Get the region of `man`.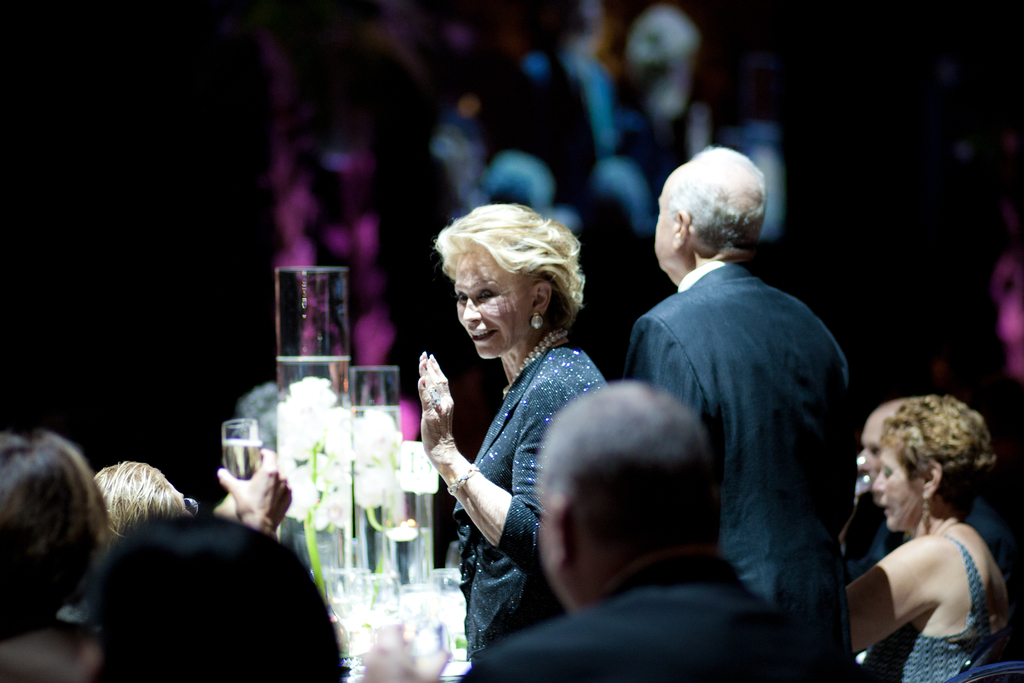
region(840, 393, 1023, 621).
